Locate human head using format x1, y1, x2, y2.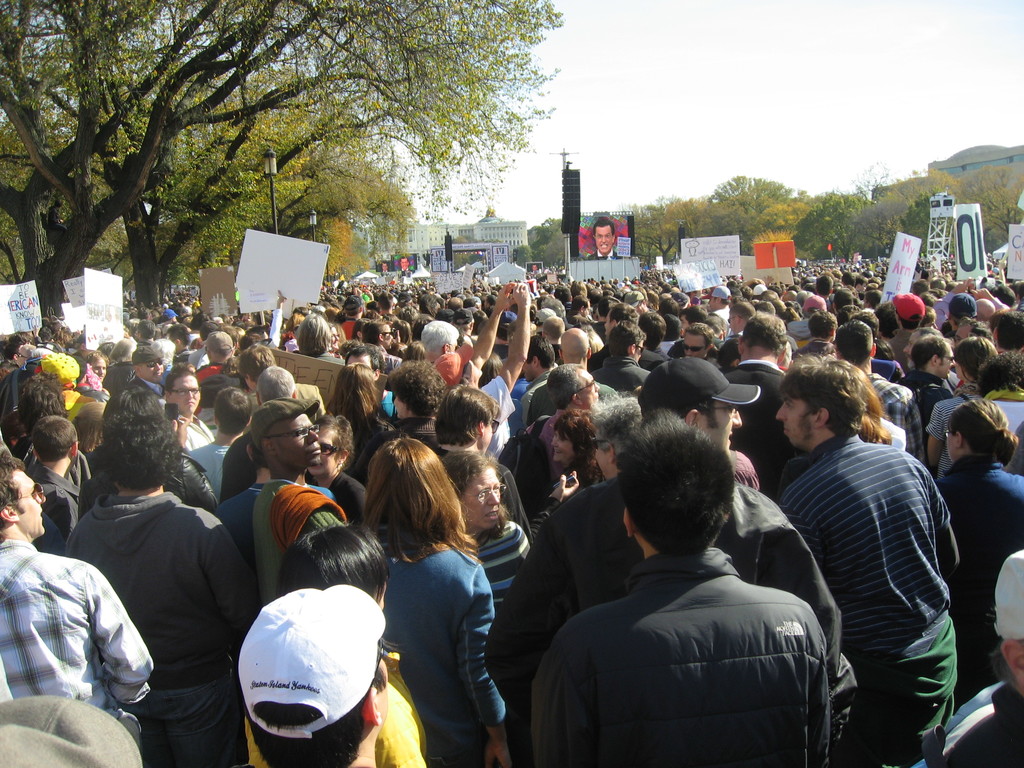
949, 294, 979, 325.
